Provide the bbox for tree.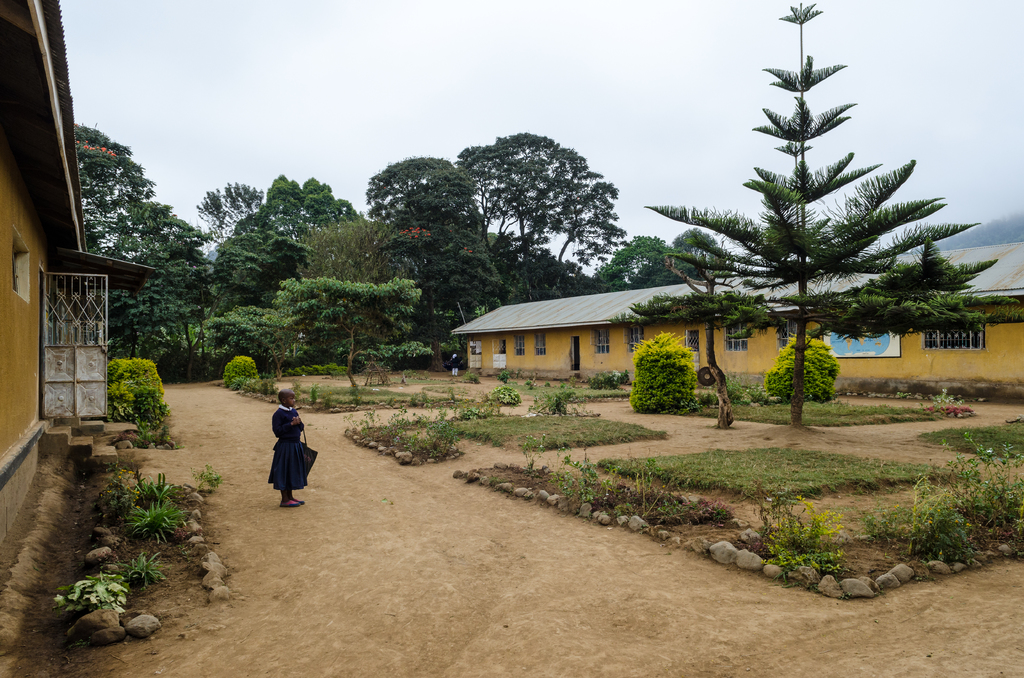
pyautogui.locateOnScreen(669, 226, 726, 273).
